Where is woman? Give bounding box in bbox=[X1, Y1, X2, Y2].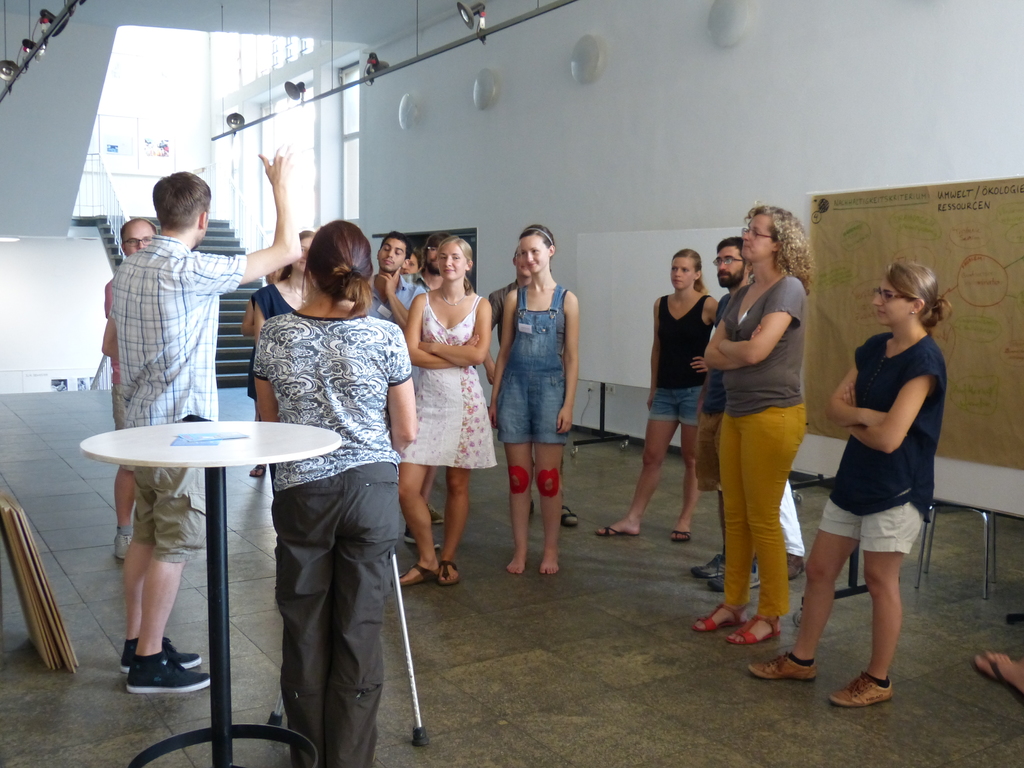
bbox=[690, 202, 816, 651].
